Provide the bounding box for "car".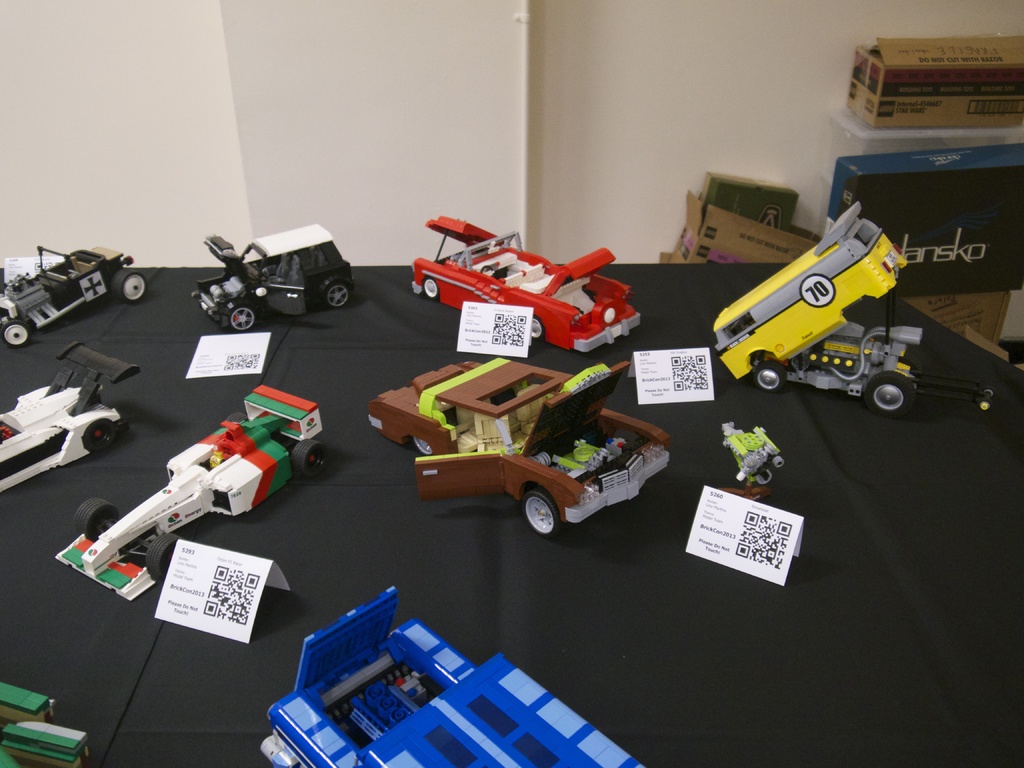
left=0, top=244, right=147, bottom=345.
